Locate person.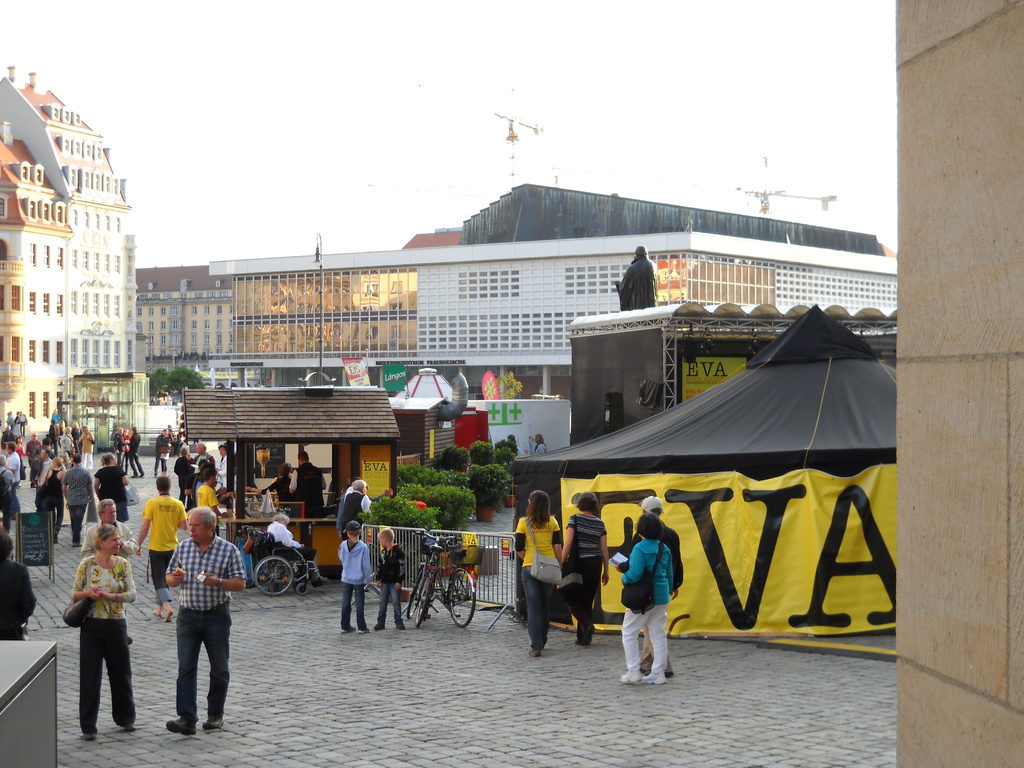
Bounding box: [x1=612, y1=246, x2=654, y2=311].
